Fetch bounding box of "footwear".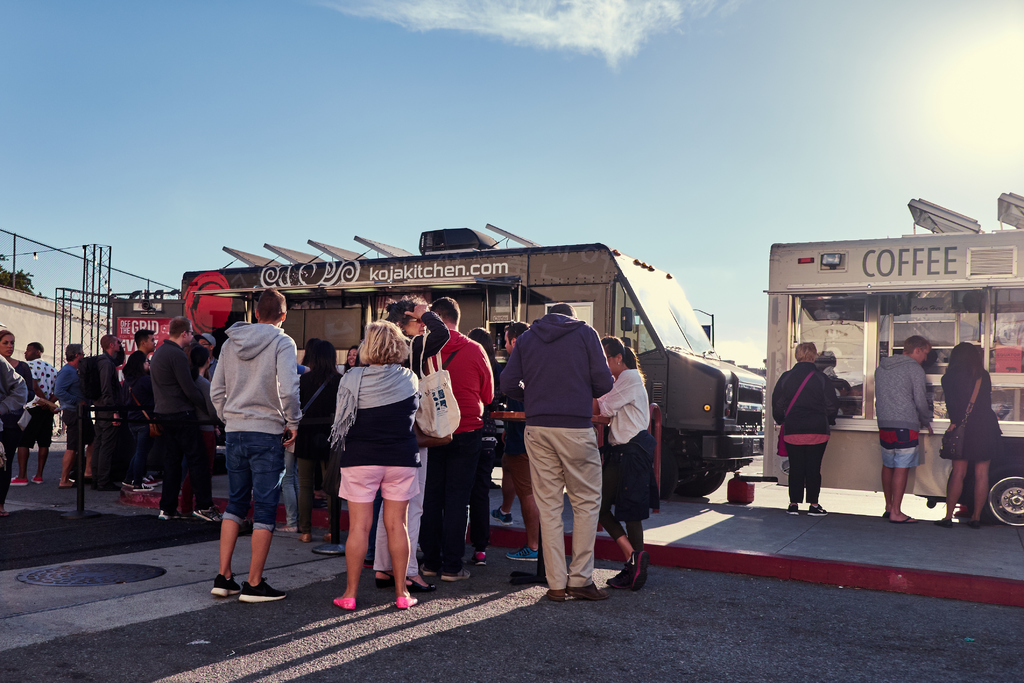
Bbox: <bbox>471, 549, 487, 566</bbox>.
